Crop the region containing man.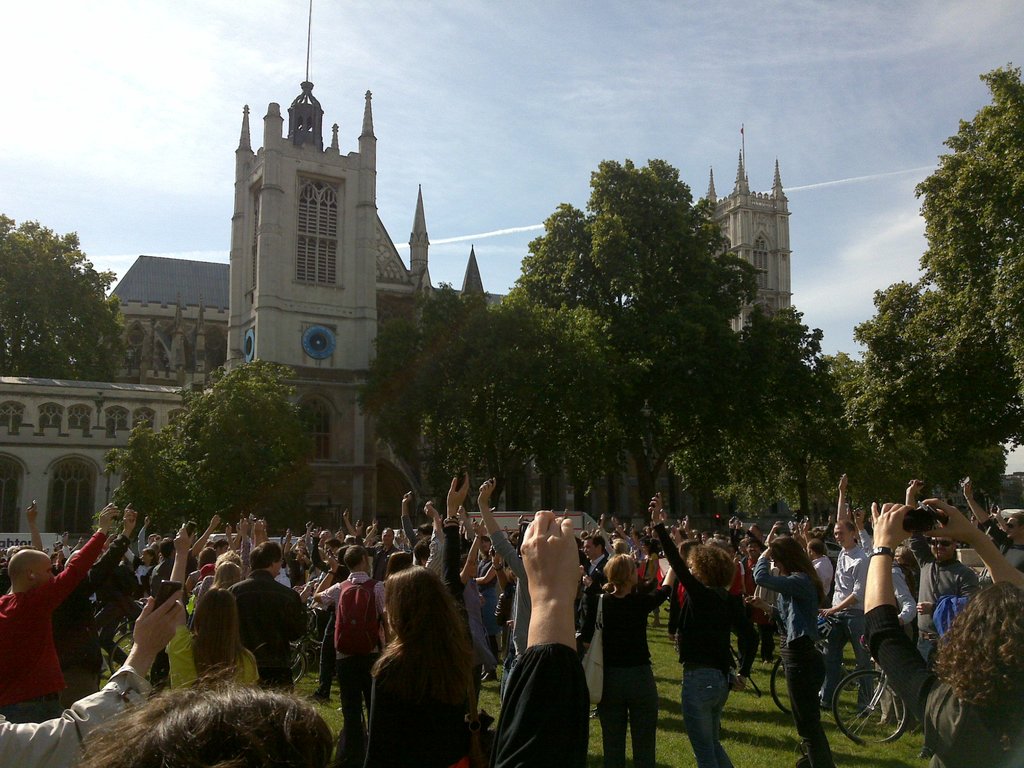
Crop region: Rect(762, 520, 794, 608).
